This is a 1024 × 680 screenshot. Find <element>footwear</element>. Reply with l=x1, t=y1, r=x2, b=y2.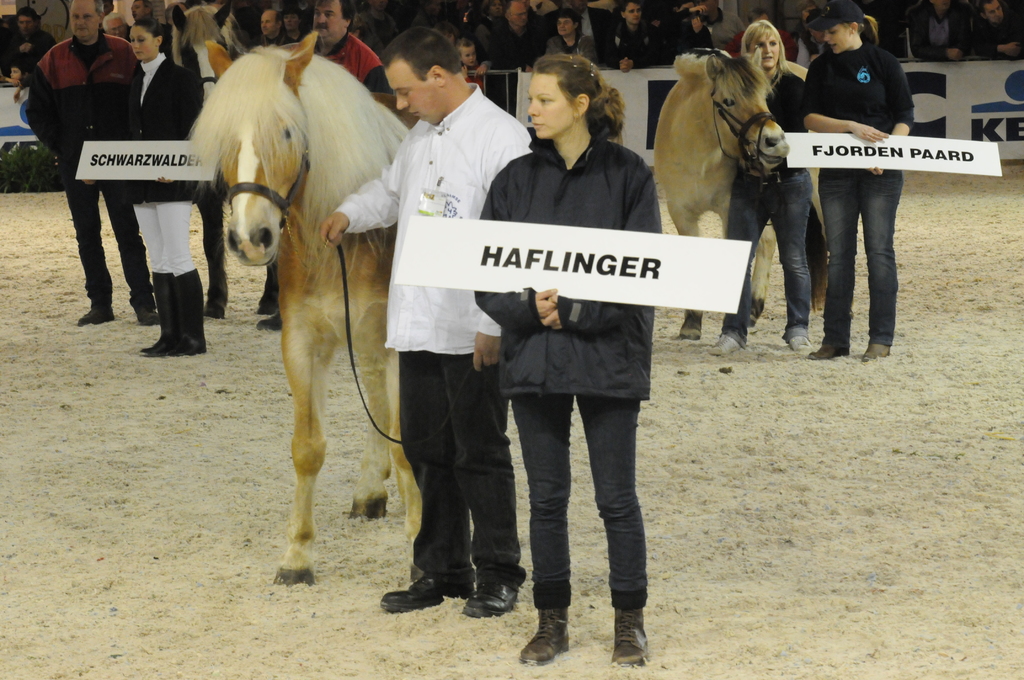
l=709, t=331, r=740, b=356.
